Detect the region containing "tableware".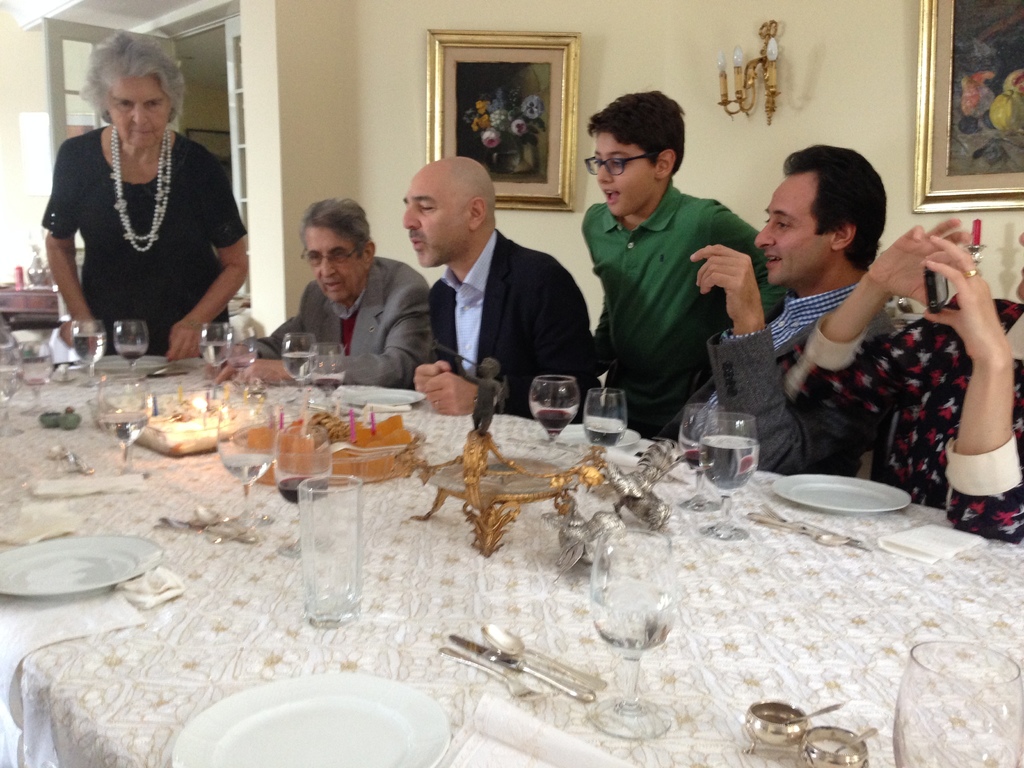
158:502:252:521.
